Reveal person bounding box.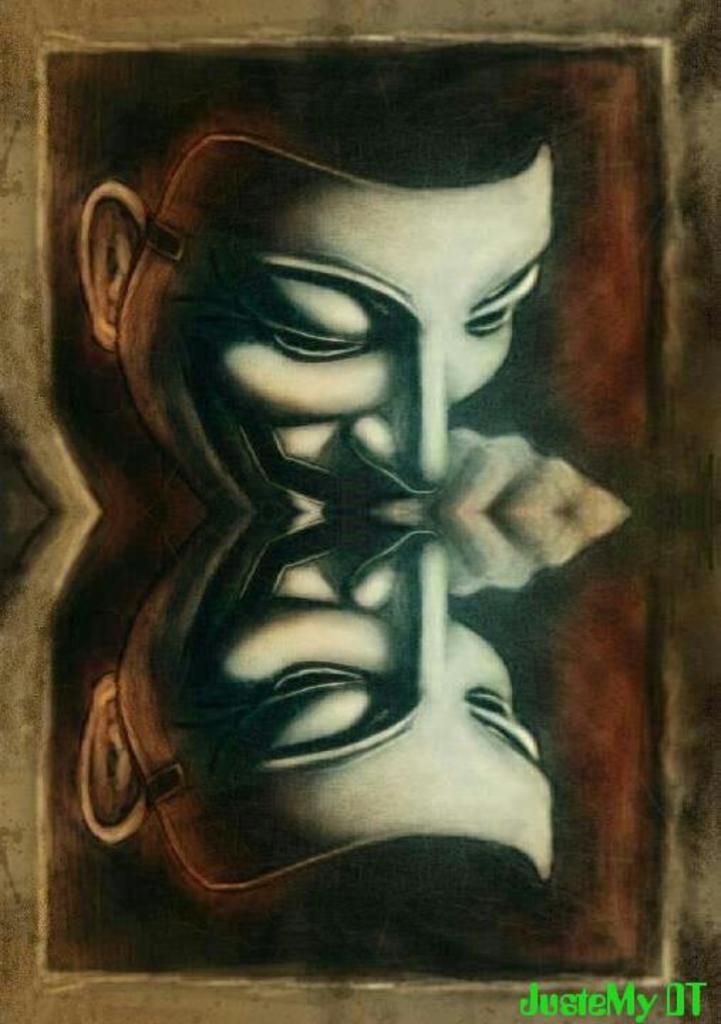
Revealed: locate(71, 46, 639, 543).
